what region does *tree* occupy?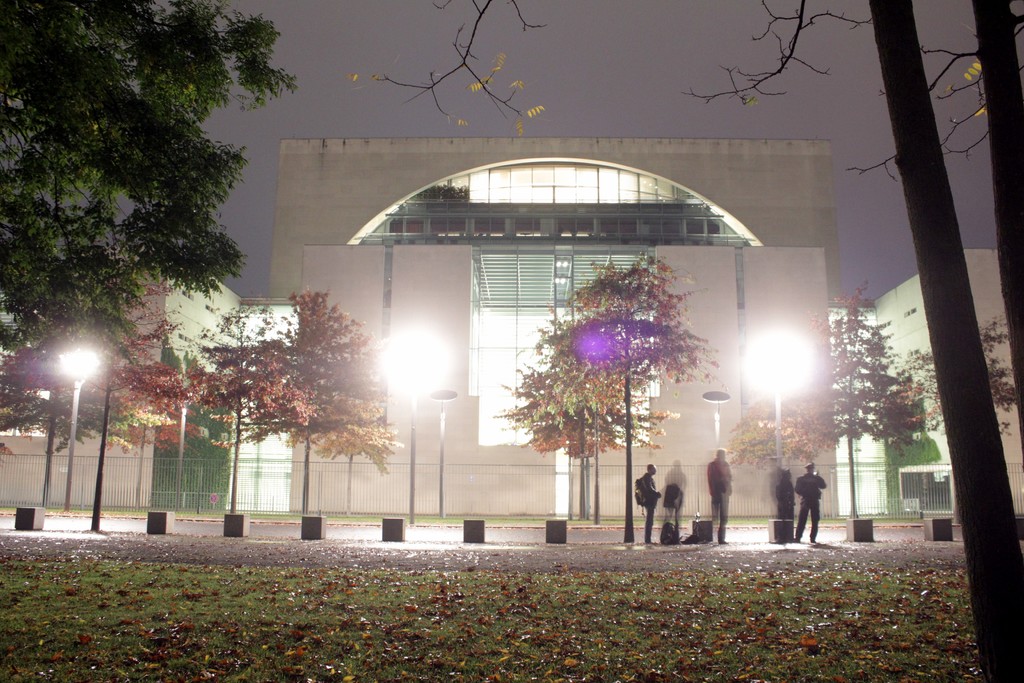
726 390 841 502.
